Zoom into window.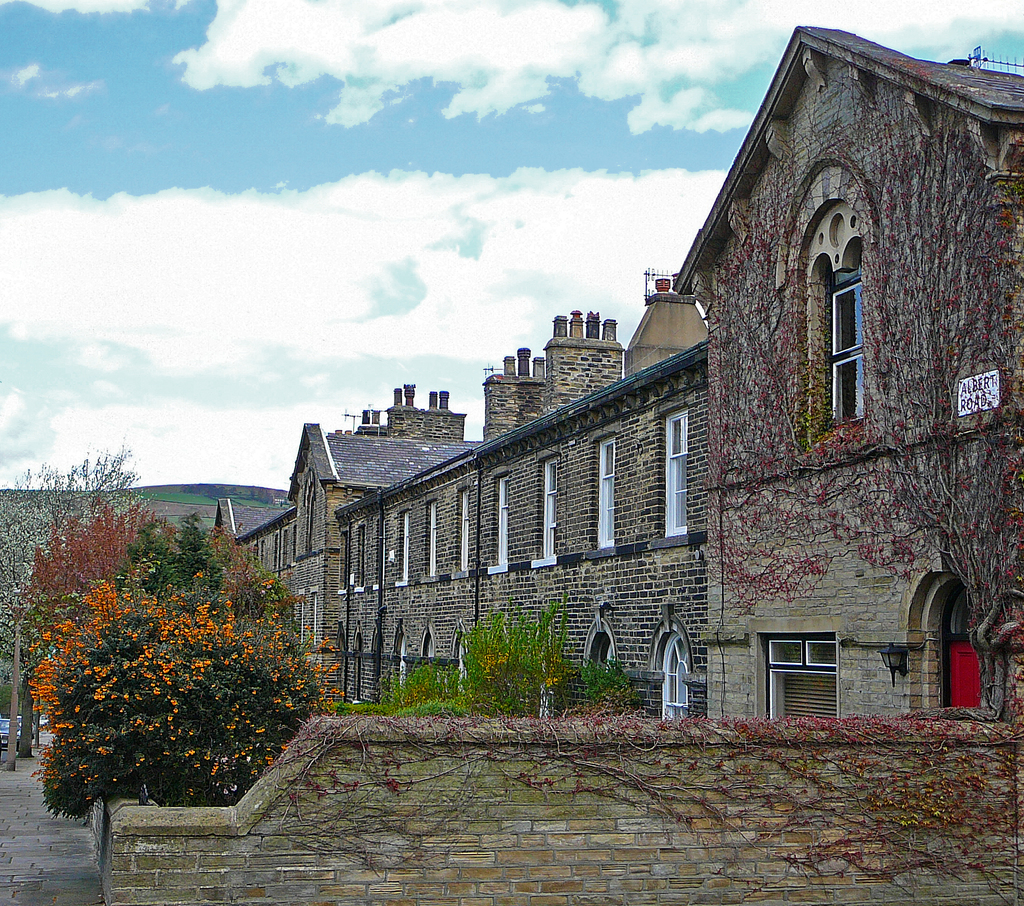
Zoom target: box=[337, 523, 356, 603].
